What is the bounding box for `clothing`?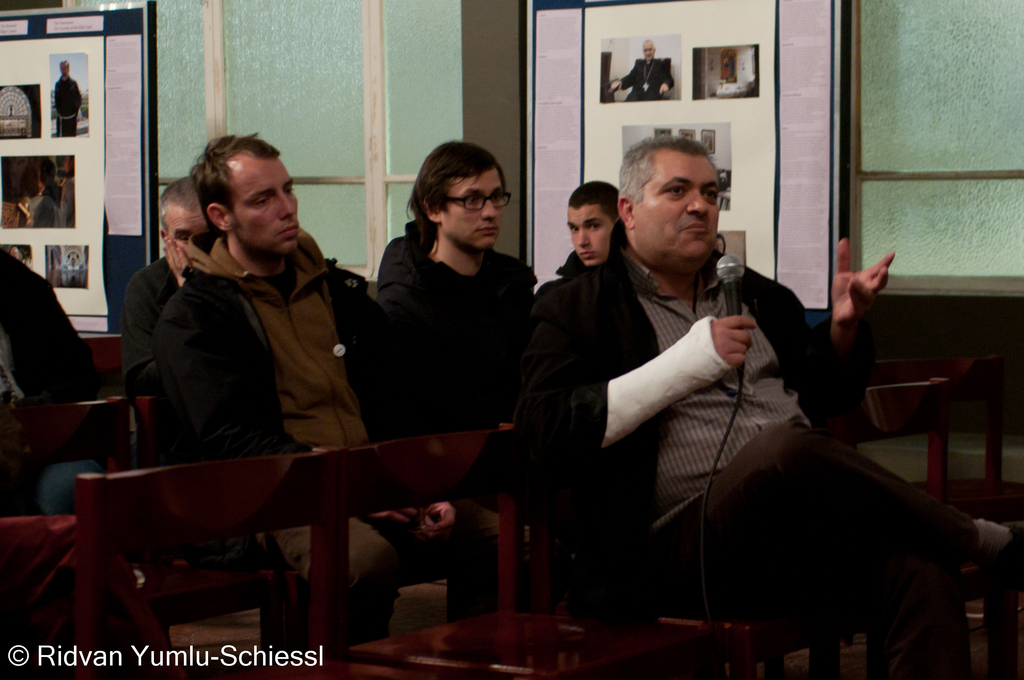
562/184/883/625.
